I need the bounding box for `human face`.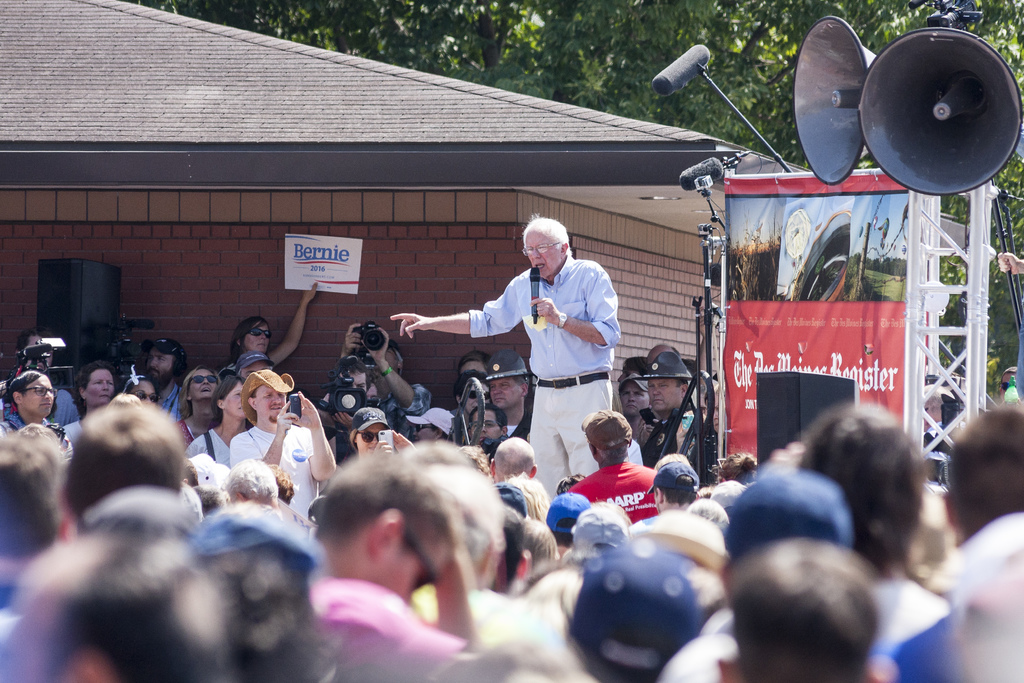
Here it is: [17,377,56,416].
